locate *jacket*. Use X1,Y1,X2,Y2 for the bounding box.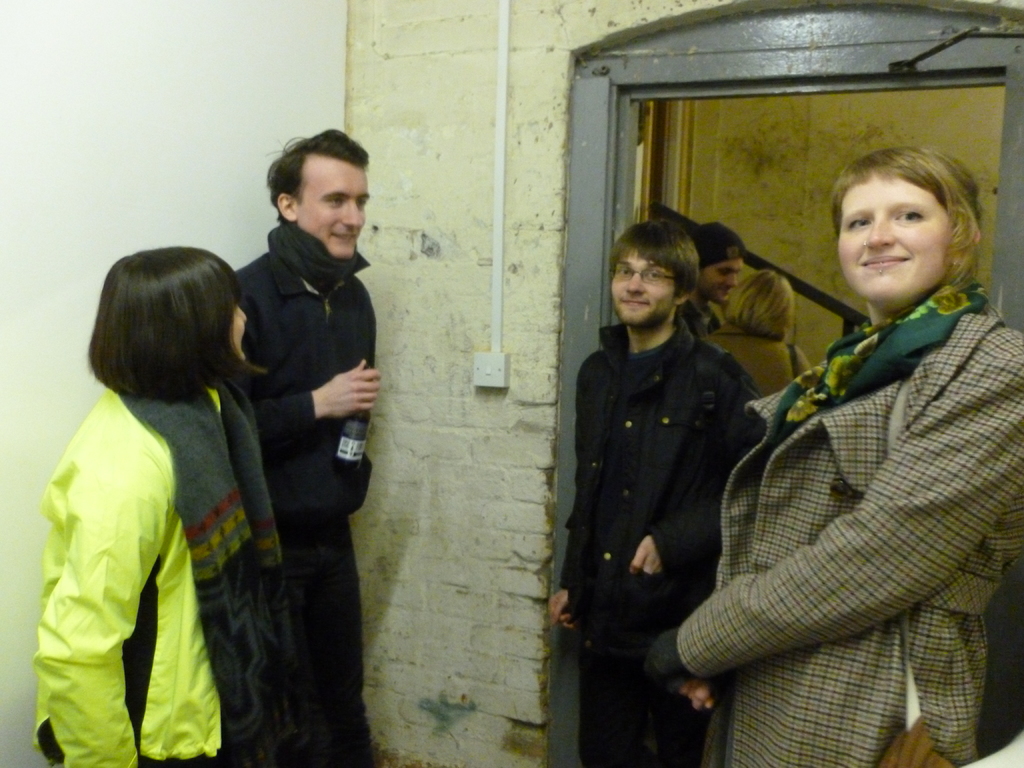
230,221,372,525.
